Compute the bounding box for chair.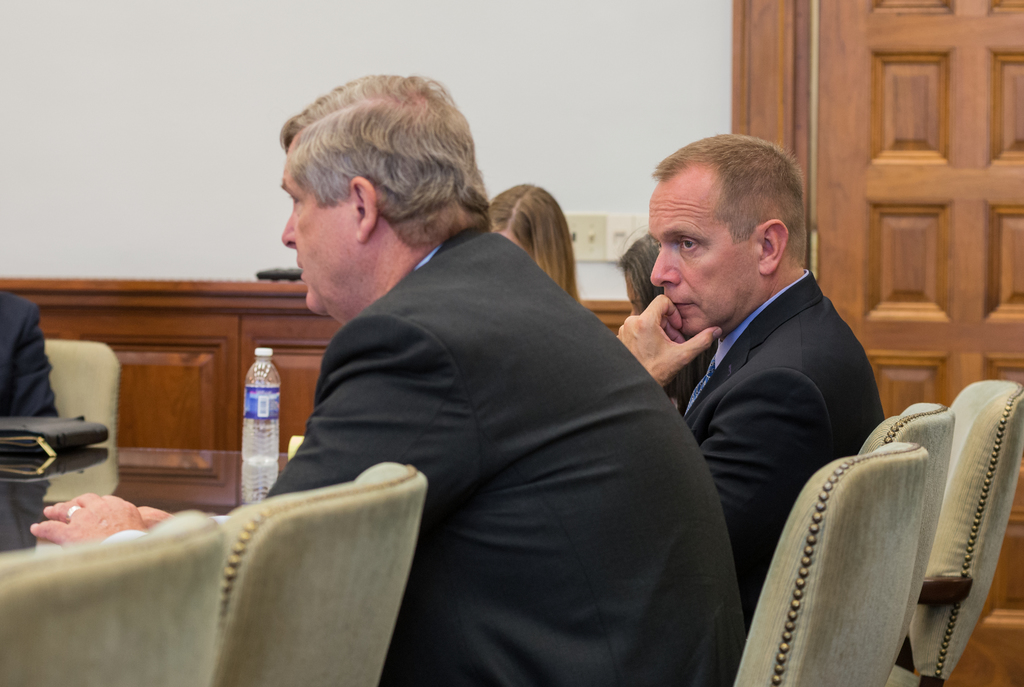
200:463:424:686.
